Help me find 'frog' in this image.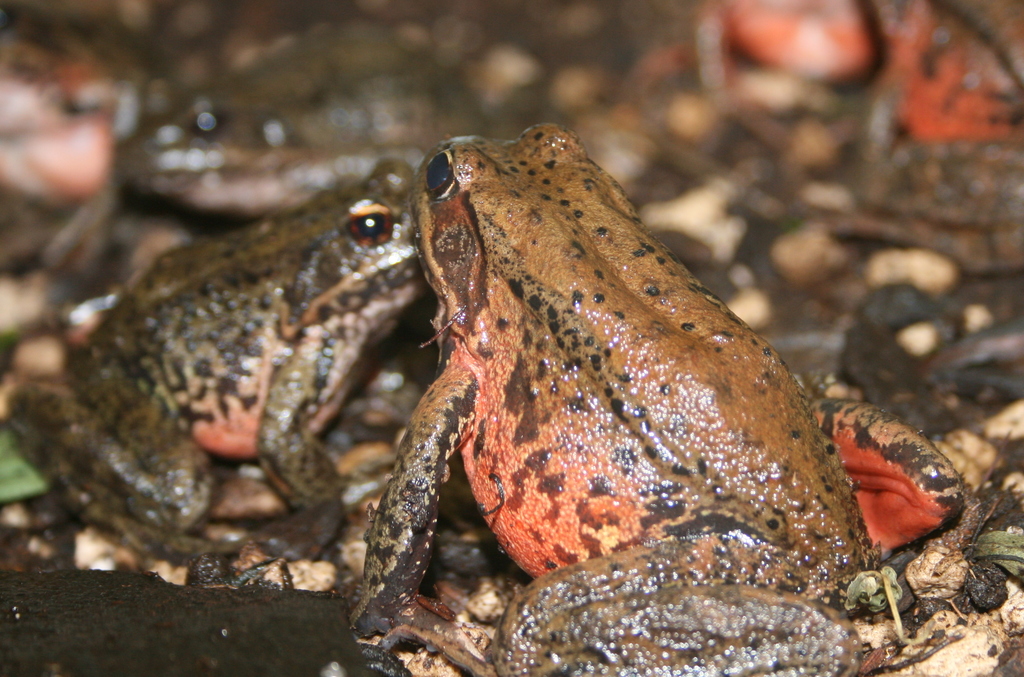
Found it: (left=121, top=20, right=571, bottom=225).
